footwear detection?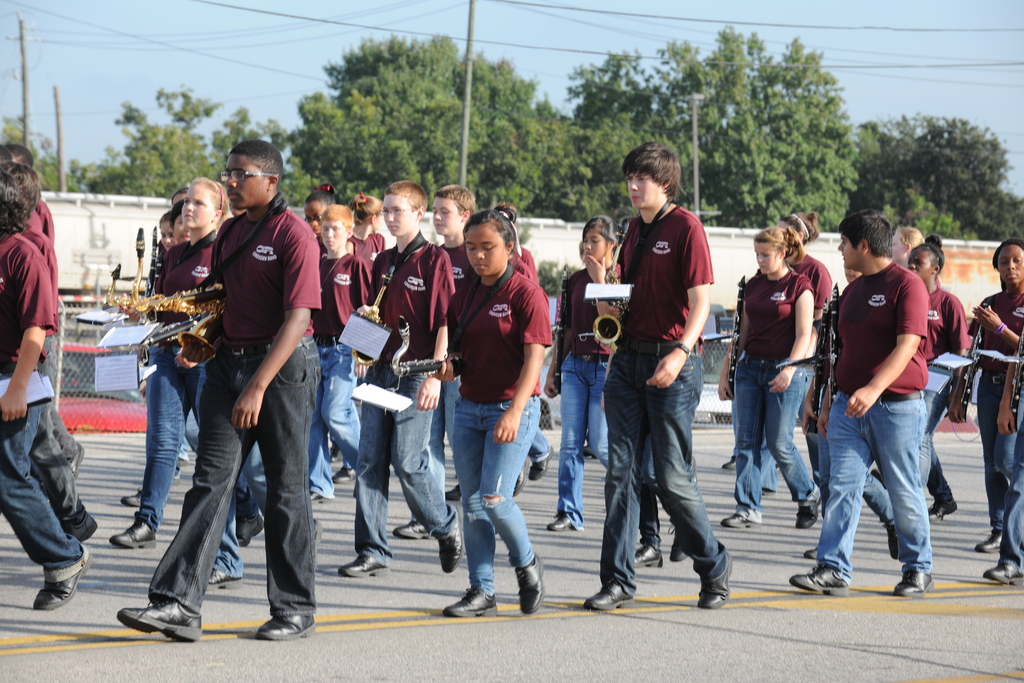
(209, 568, 239, 583)
